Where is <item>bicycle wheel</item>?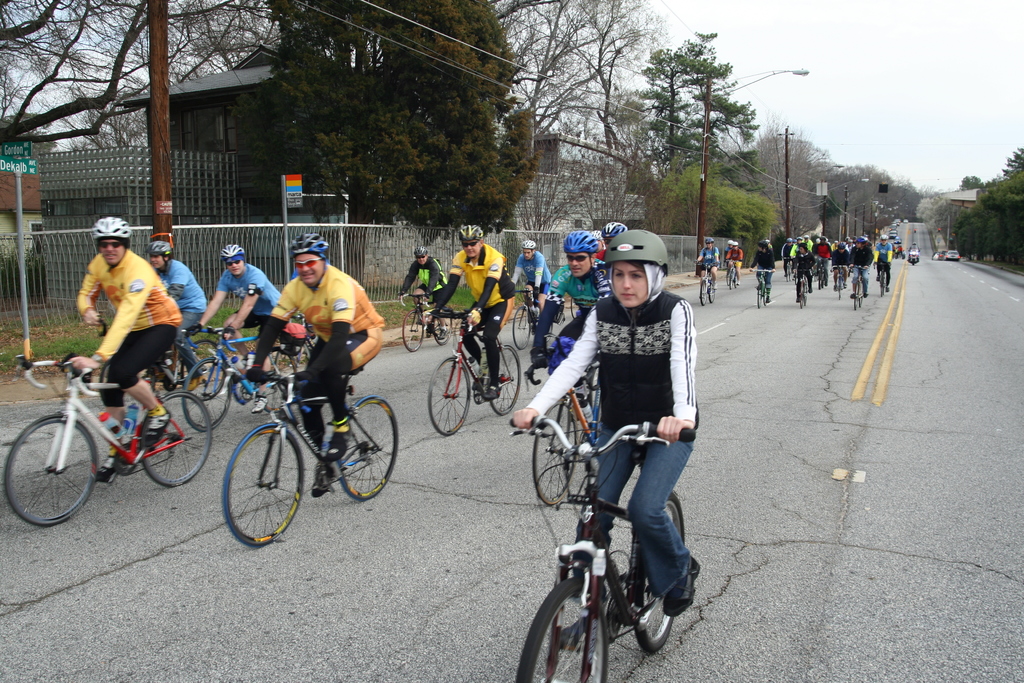
l=334, t=393, r=396, b=501.
